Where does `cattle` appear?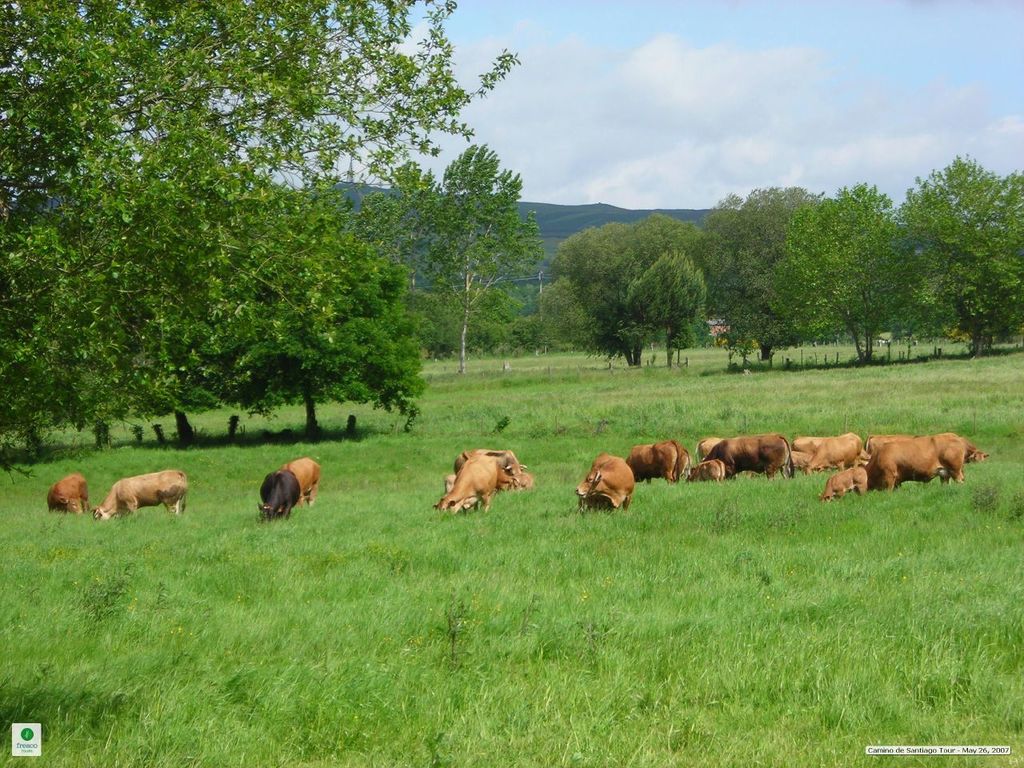
Appears at 434/454/510/518.
